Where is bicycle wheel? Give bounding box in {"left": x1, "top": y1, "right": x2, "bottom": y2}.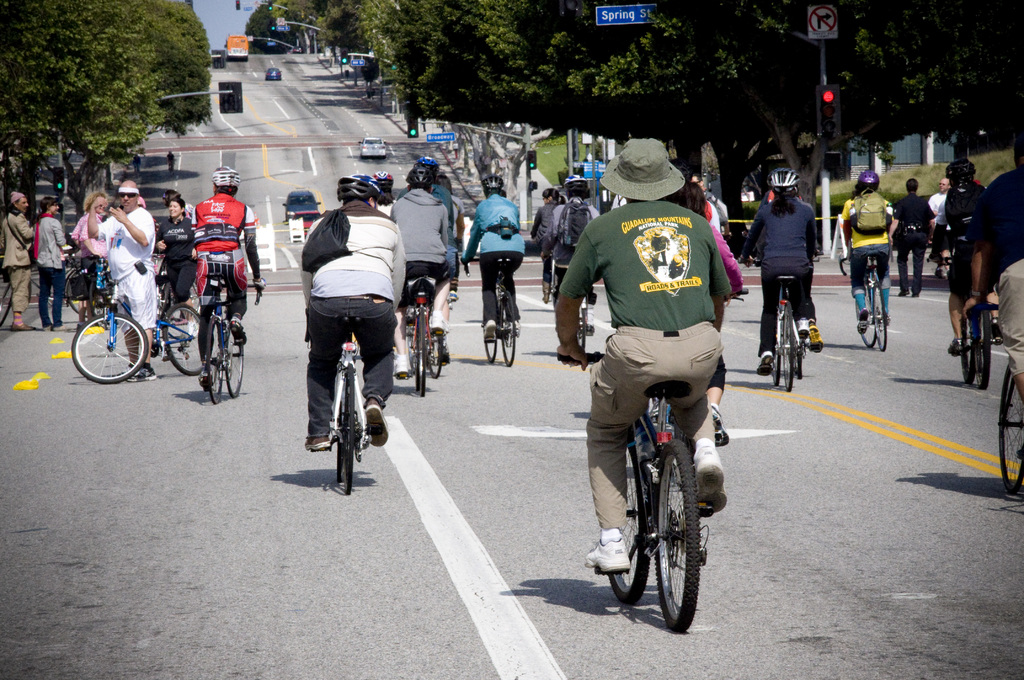
{"left": 994, "top": 355, "right": 1023, "bottom": 501}.
